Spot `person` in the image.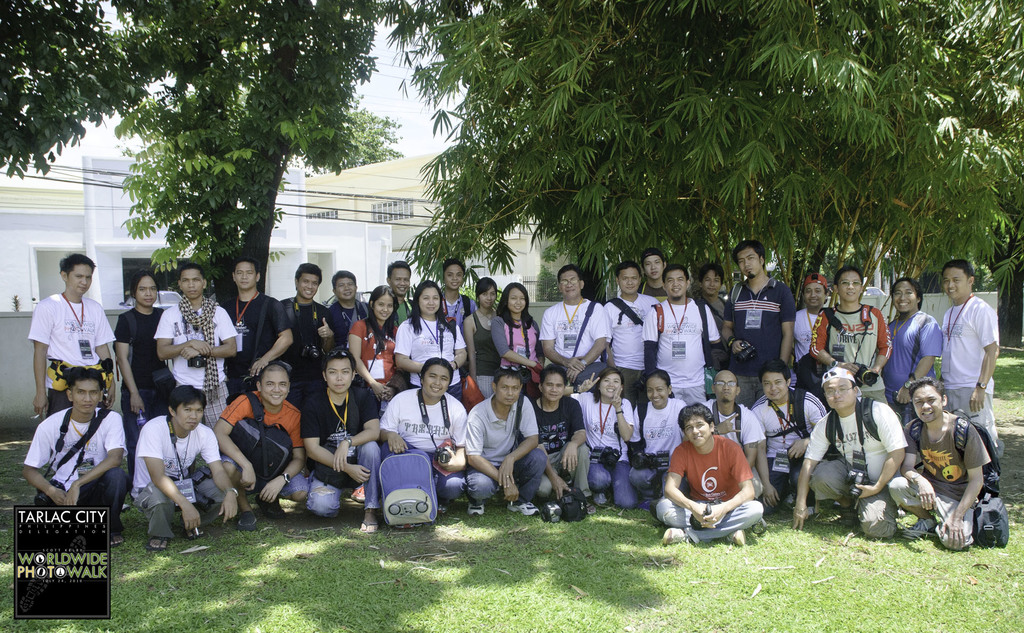
`person` found at {"x1": 491, "y1": 284, "x2": 548, "y2": 400}.
